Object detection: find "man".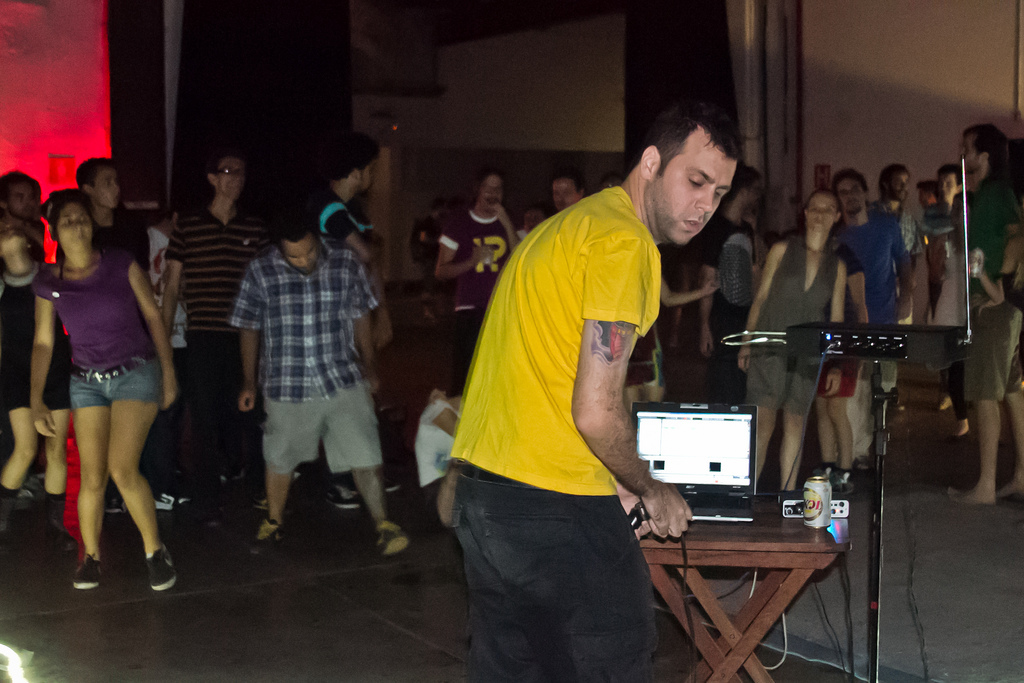
BBox(829, 171, 932, 475).
